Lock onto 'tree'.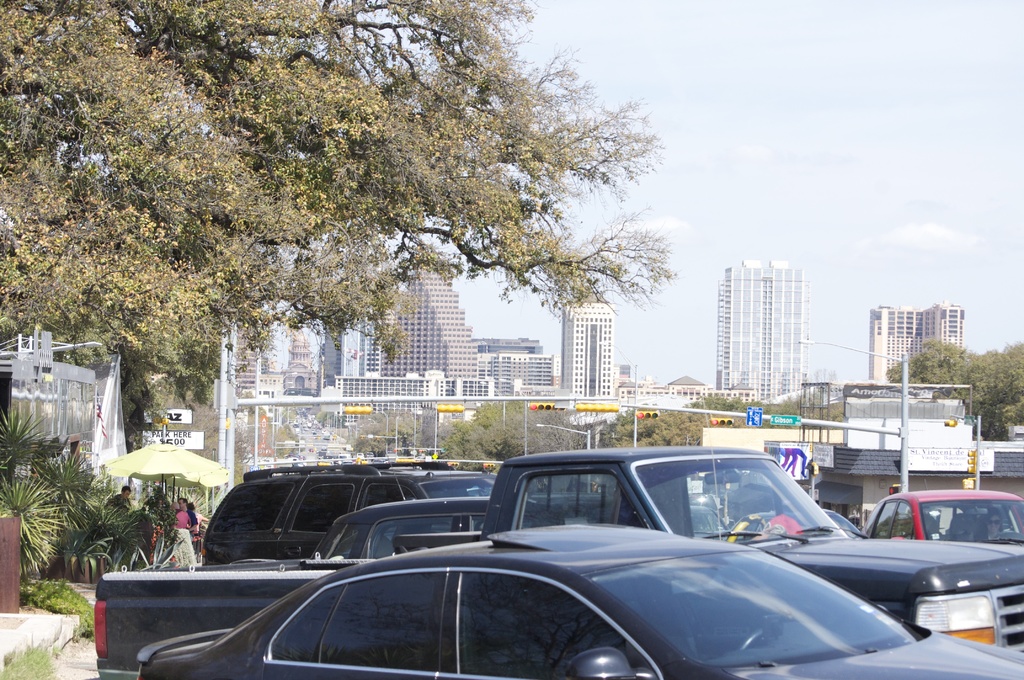
Locked: Rect(3, 415, 122, 598).
